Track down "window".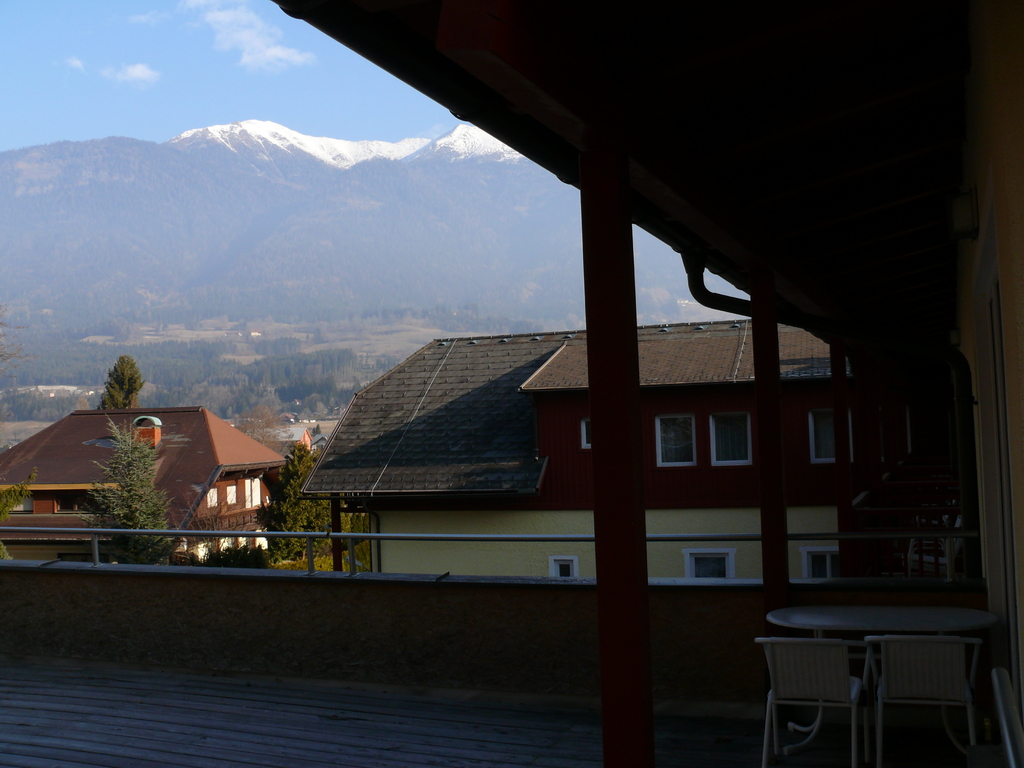
Tracked to 655, 411, 754, 488.
